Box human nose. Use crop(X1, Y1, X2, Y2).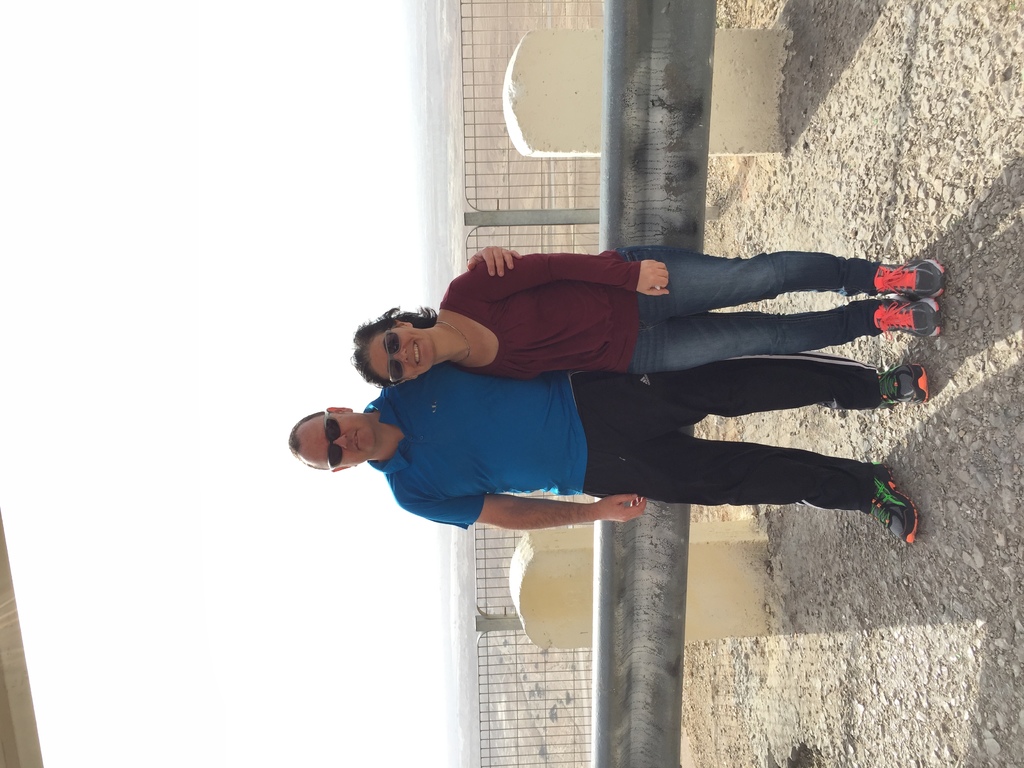
crop(332, 435, 346, 448).
